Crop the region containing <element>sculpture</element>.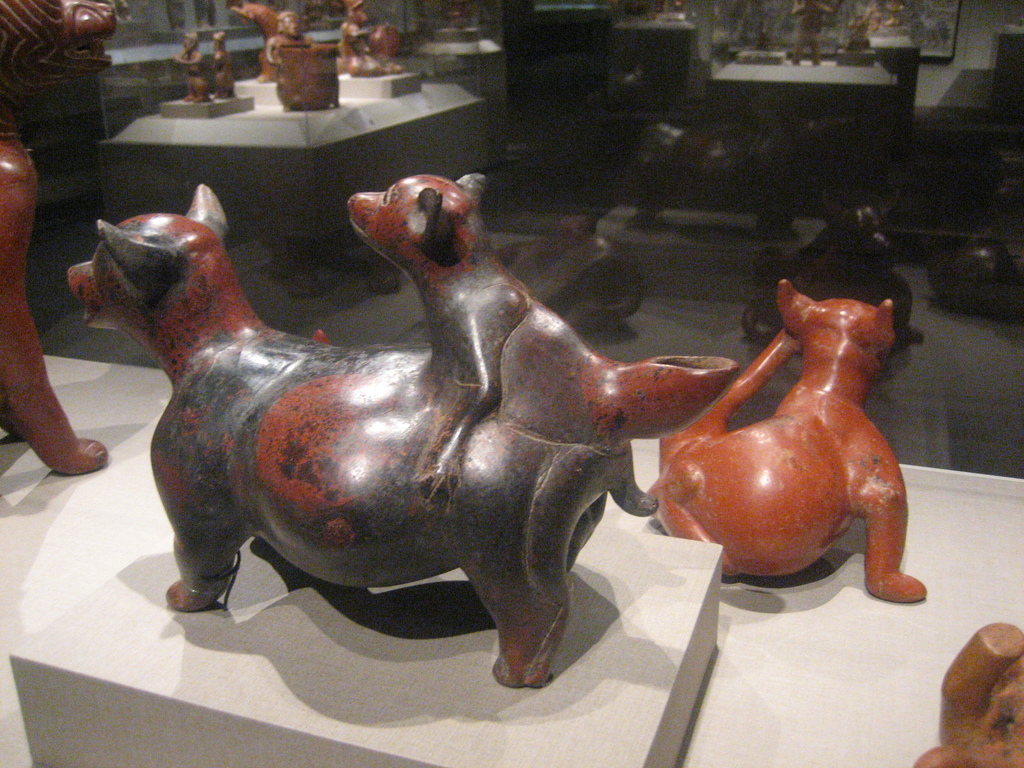
Crop region: {"left": 334, "top": 0, "right": 403, "bottom": 87}.
